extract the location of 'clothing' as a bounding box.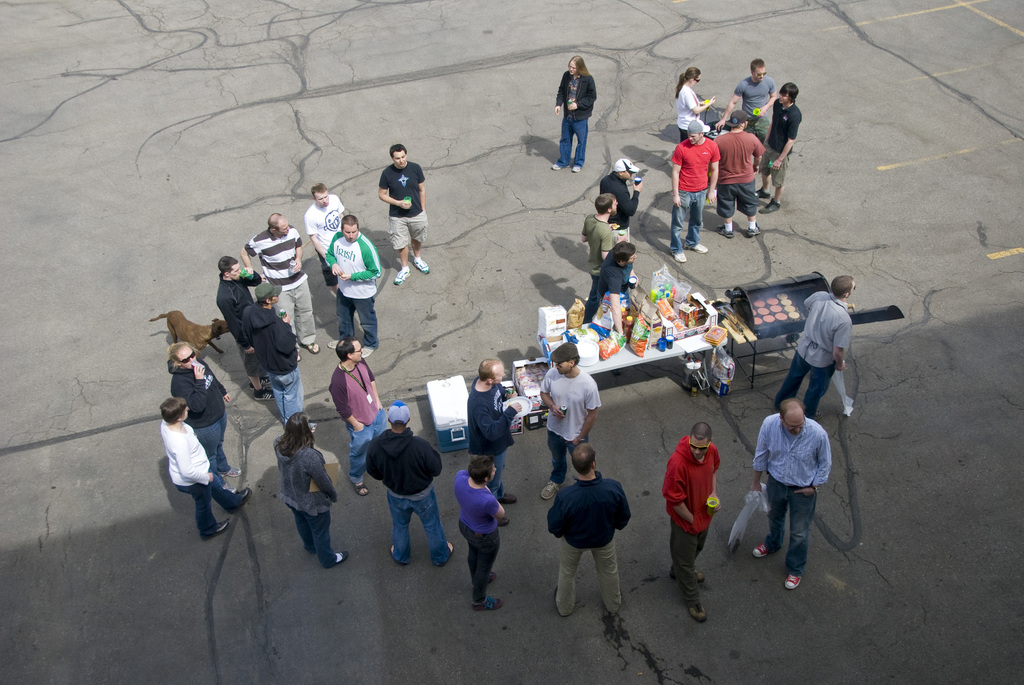
[x1=306, y1=191, x2=337, y2=265].
